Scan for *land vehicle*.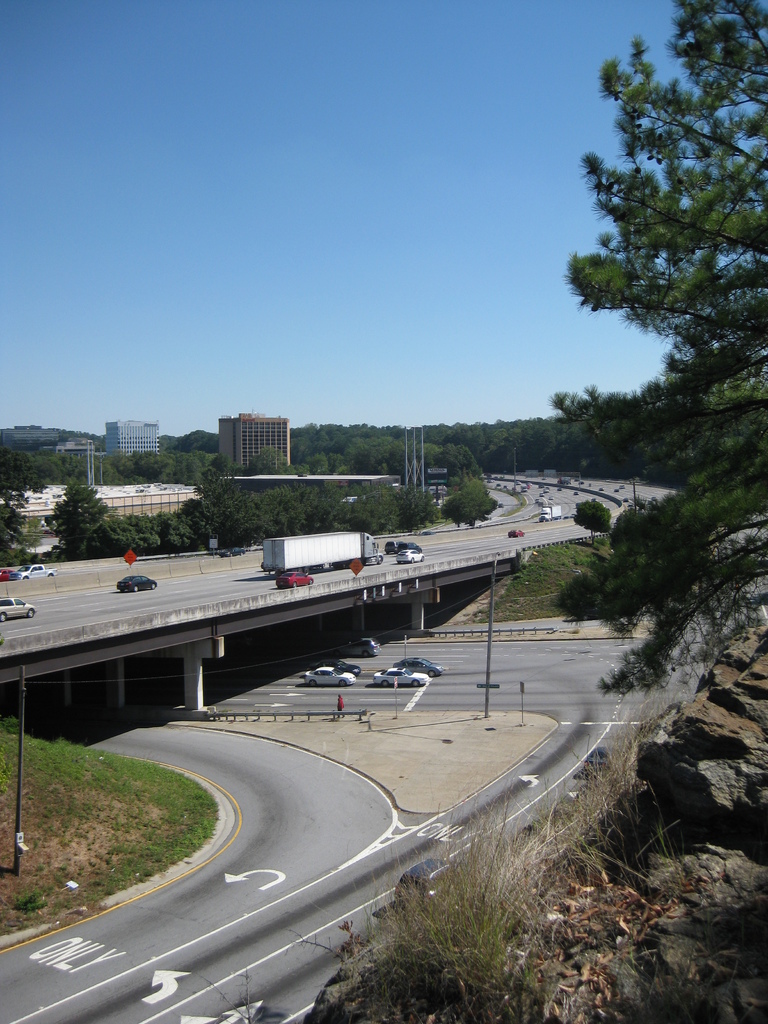
Scan result: bbox=[536, 504, 563, 523].
